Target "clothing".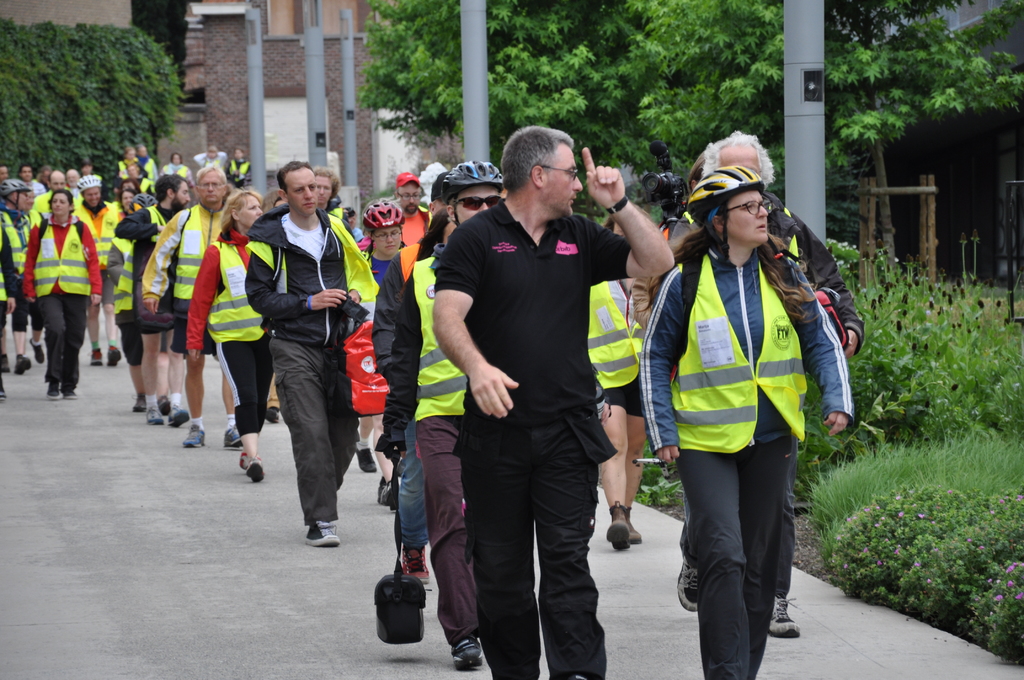
Target region: x1=118, y1=160, x2=127, y2=181.
